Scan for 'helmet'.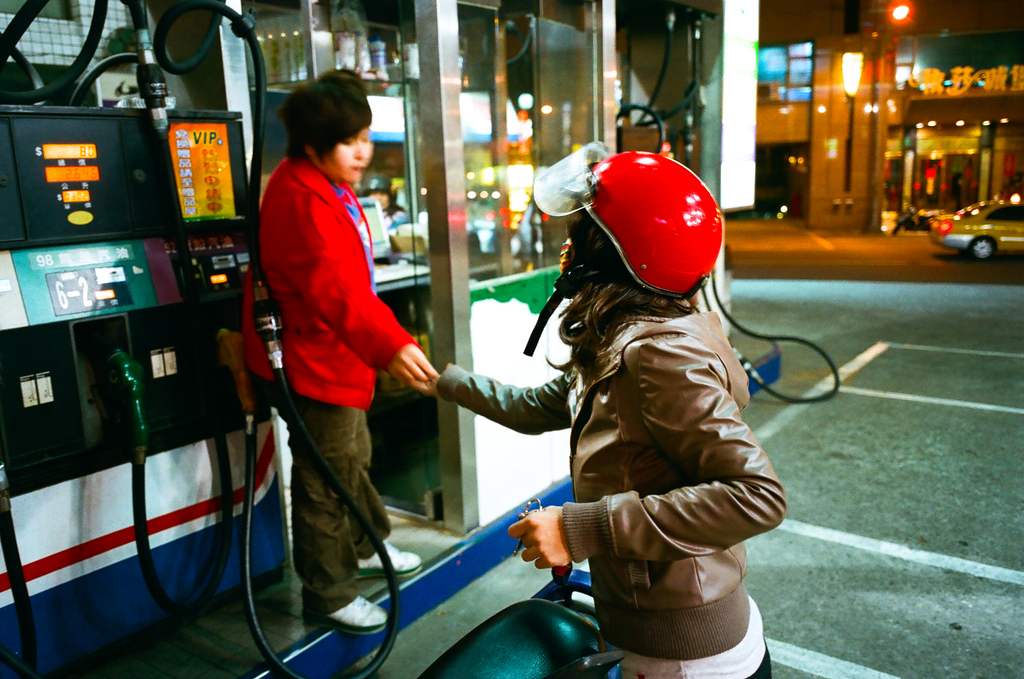
Scan result: pyautogui.locateOnScreen(567, 156, 732, 314).
